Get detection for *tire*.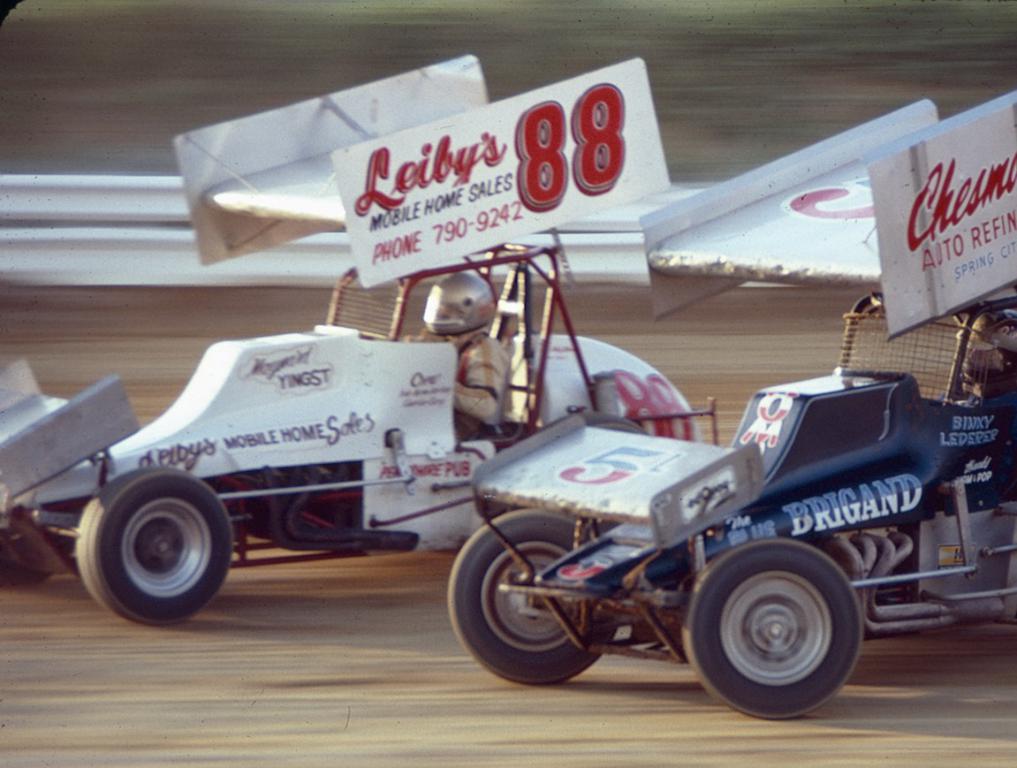
Detection: detection(72, 465, 235, 626).
